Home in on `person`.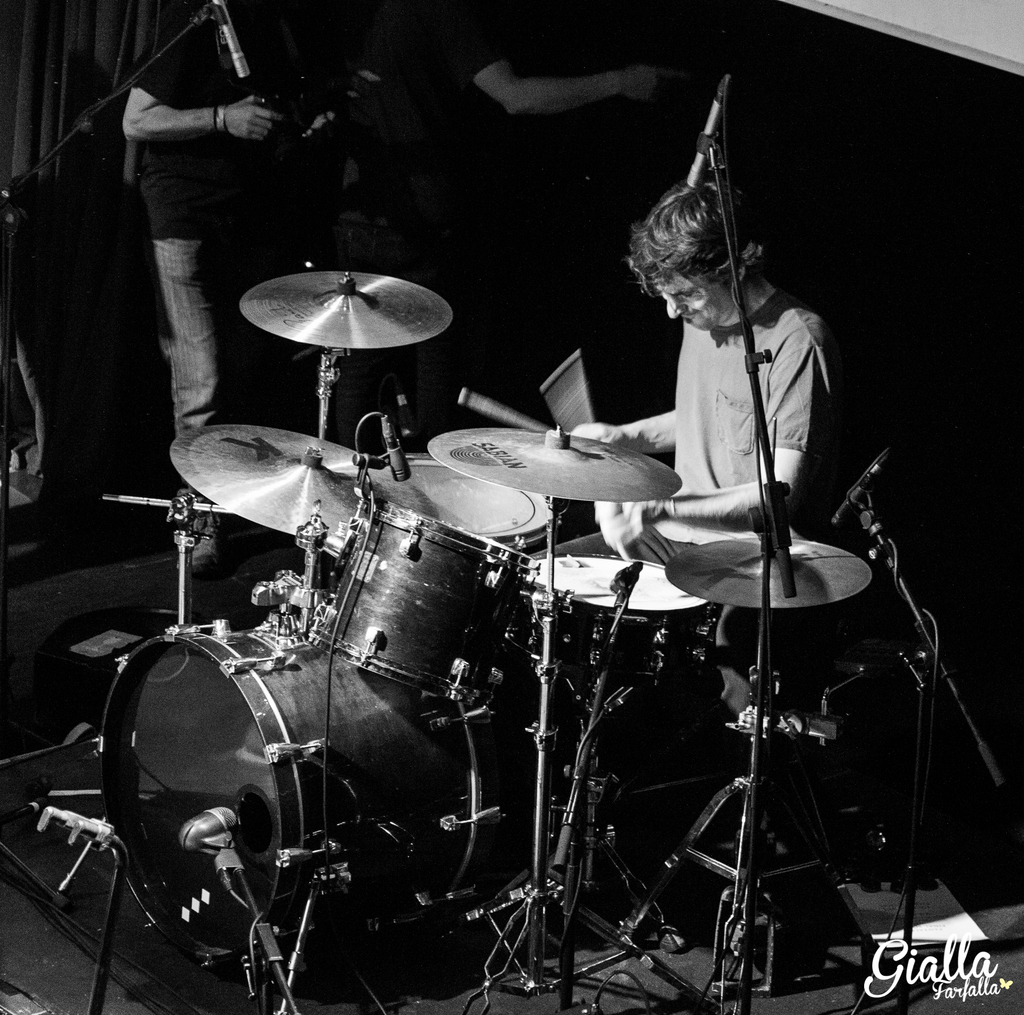
Homed in at <box>612,120,908,869</box>.
